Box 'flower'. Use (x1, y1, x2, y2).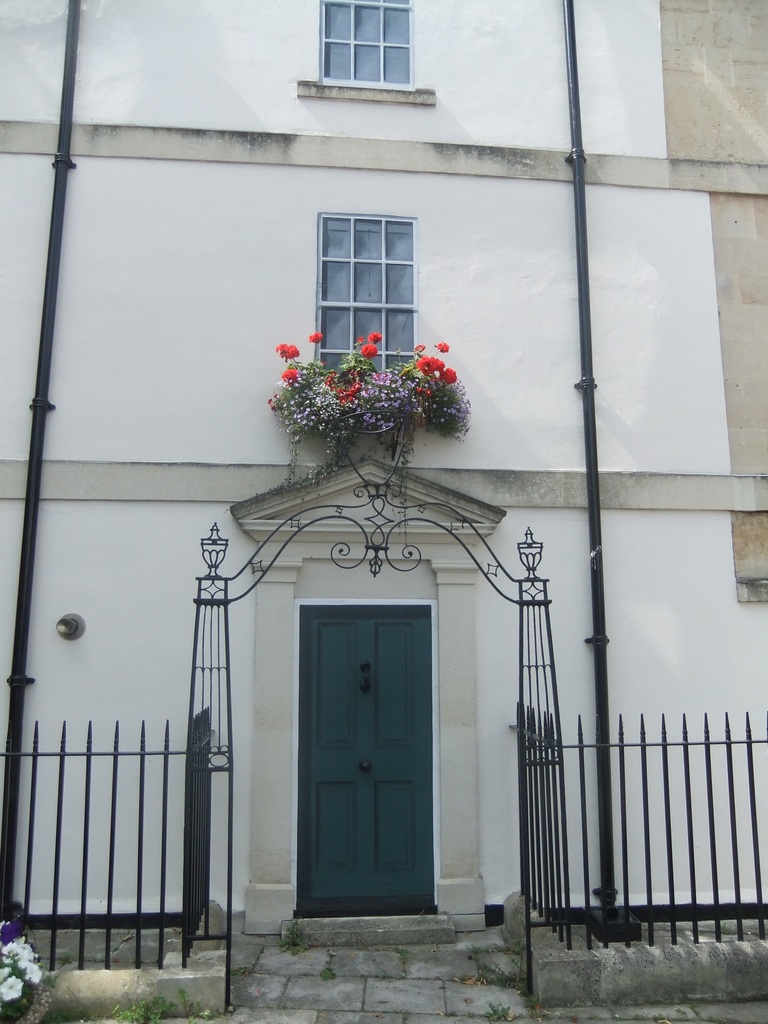
(308, 328, 326, 340).
